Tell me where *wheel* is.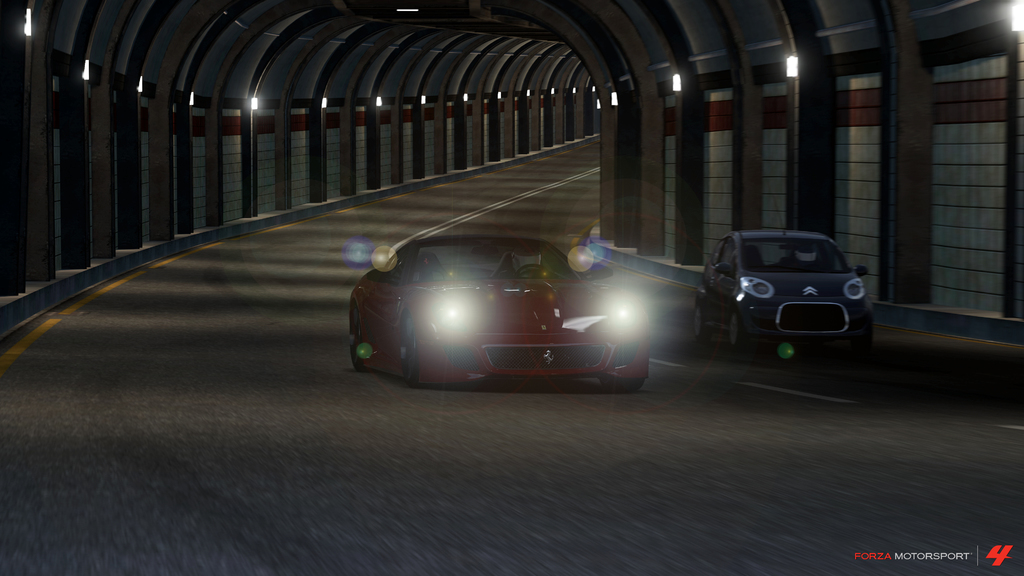
*wheel* is at (602, 376, 645, 395).
